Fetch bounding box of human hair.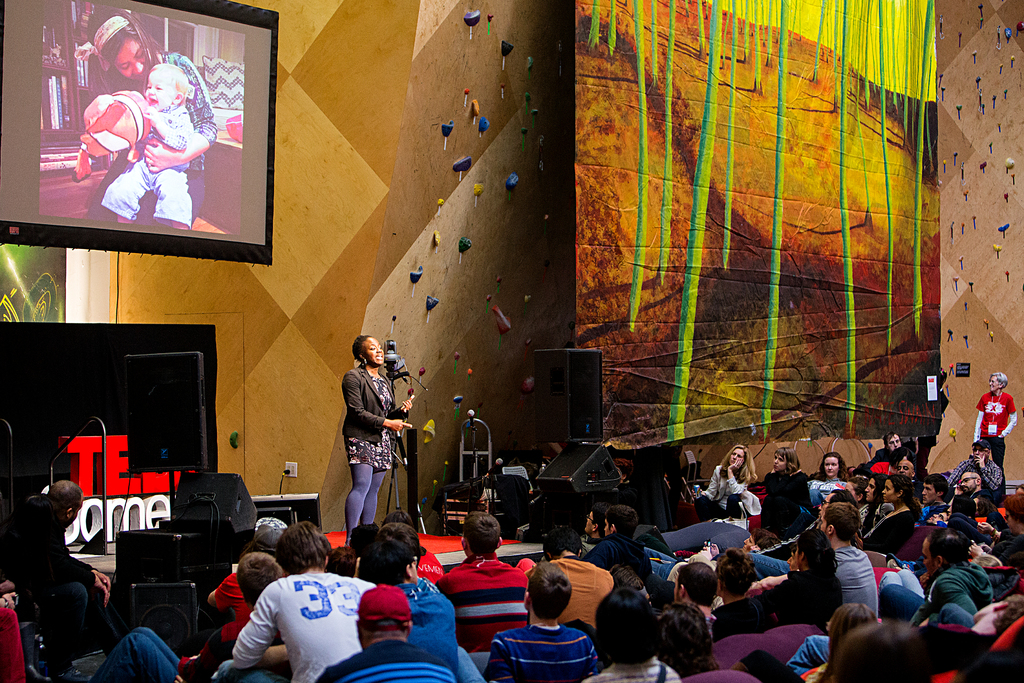
Bbox: 796, 528, 838, 573.
